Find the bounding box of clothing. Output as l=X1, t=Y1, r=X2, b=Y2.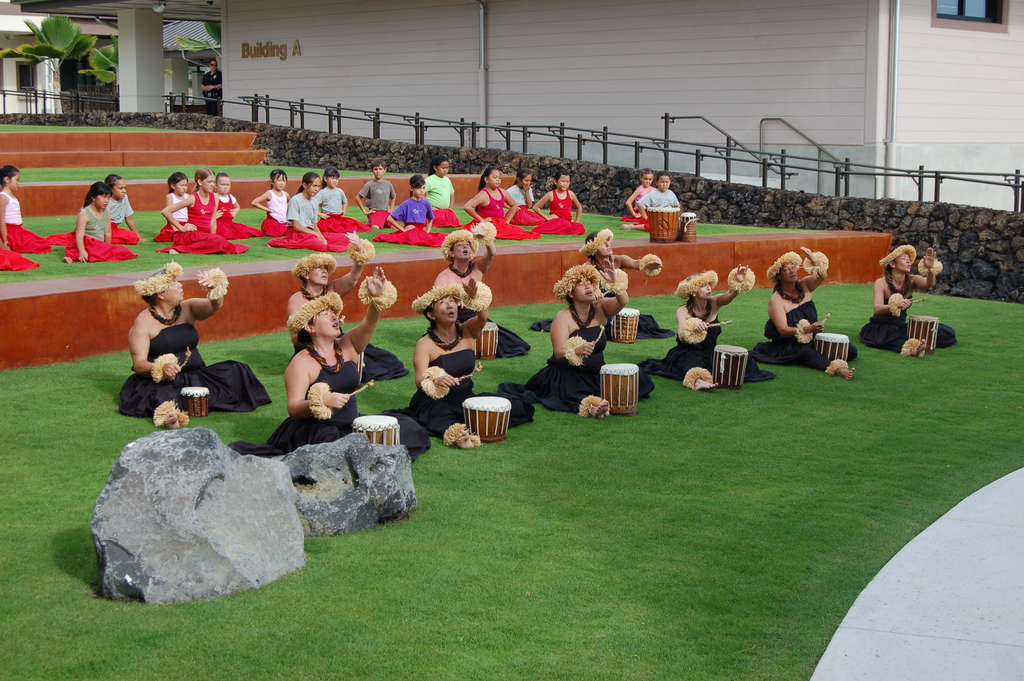
l=225, t=361, r=433, b=459.
